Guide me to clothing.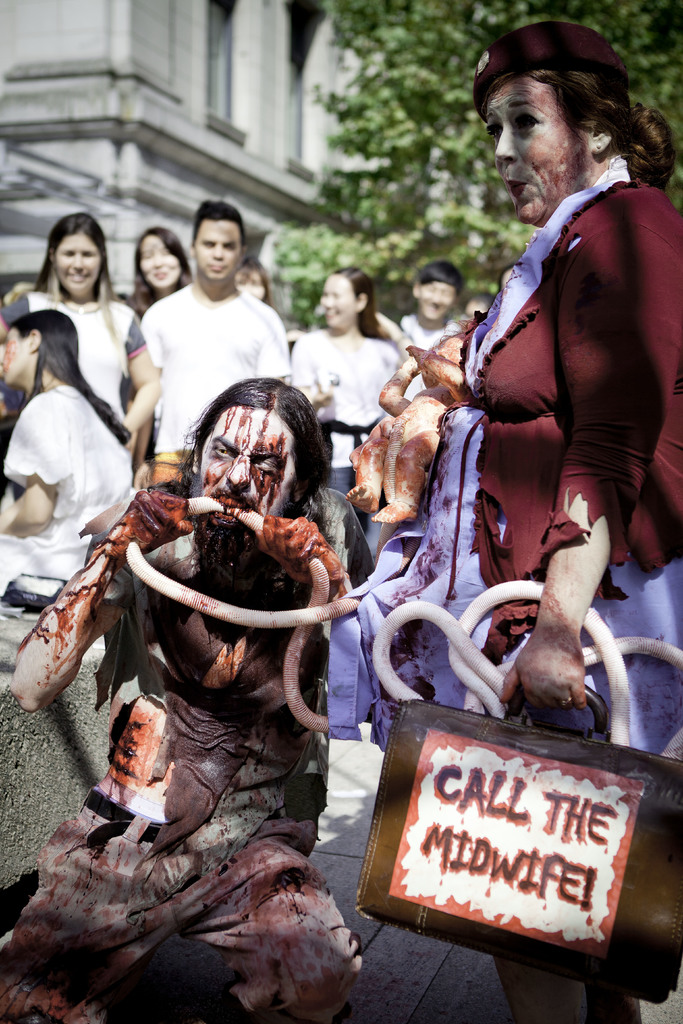
Guidance: 0/390/136/595.
